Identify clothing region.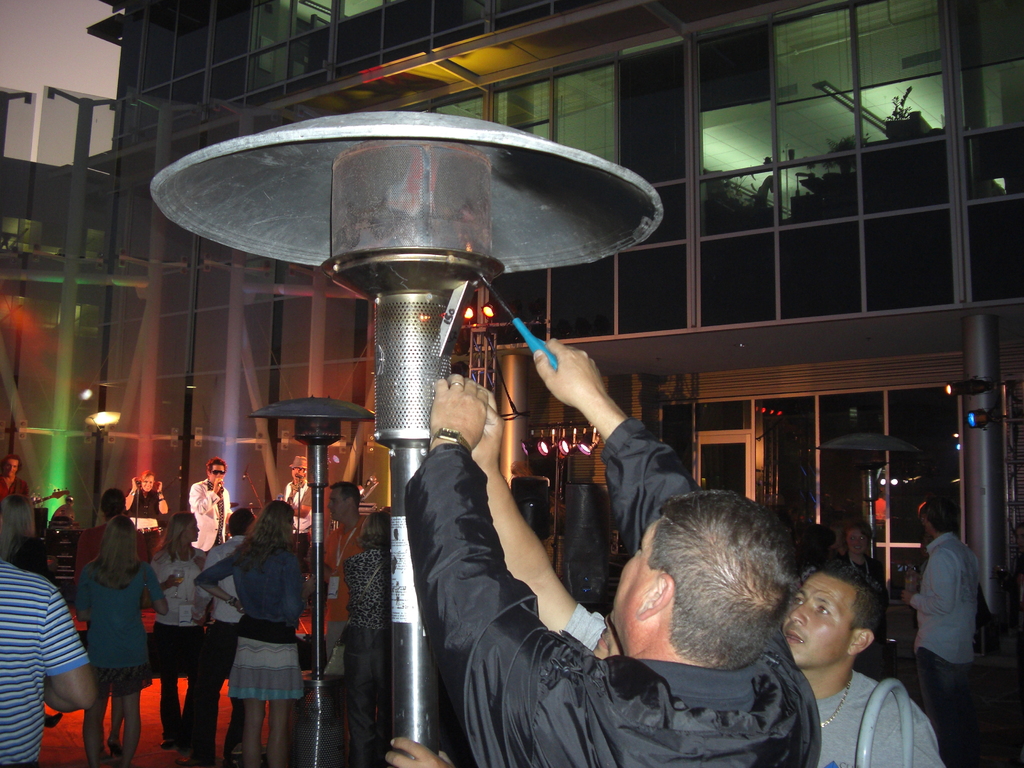
Region: bbox=(562, 602, 608, 658).
